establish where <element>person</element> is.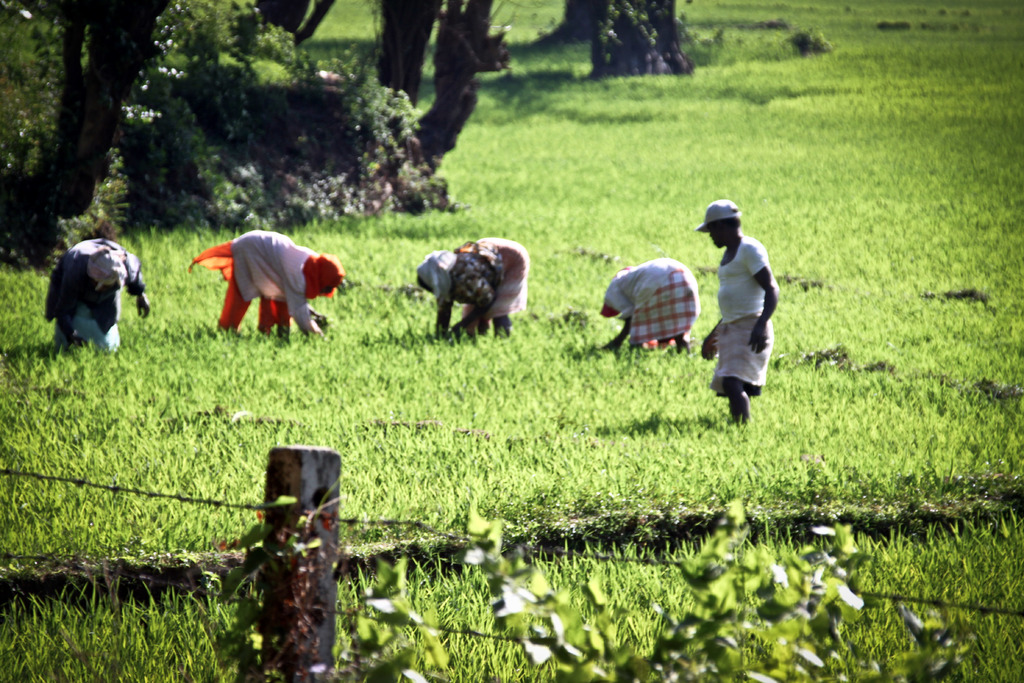
Established at bbox(420, 238, 532, 339).
